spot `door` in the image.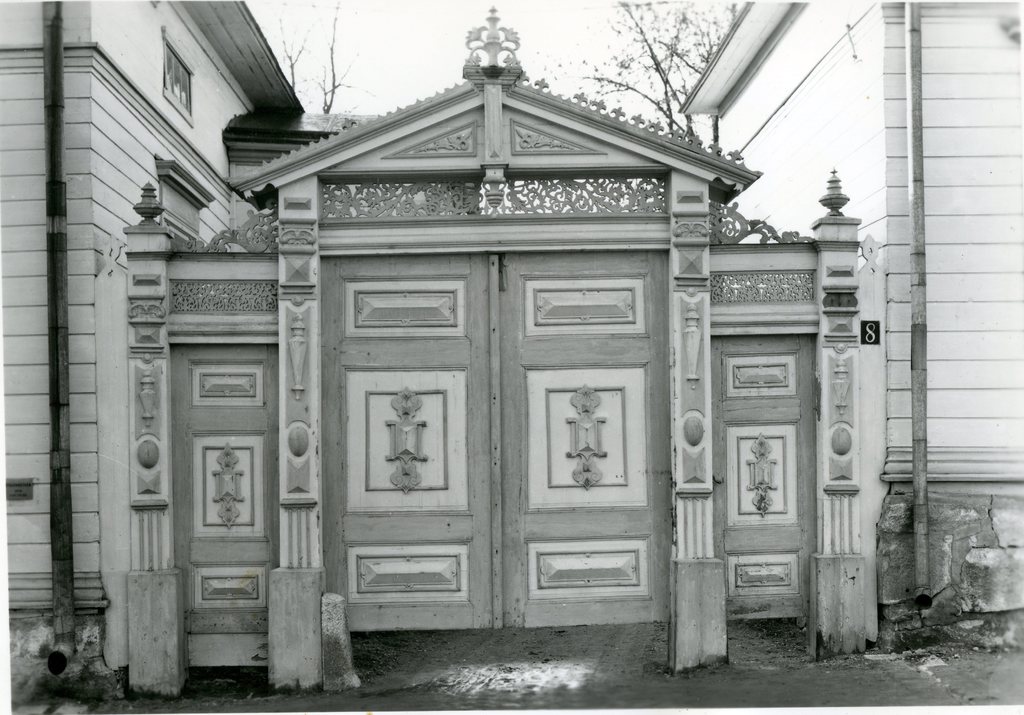
`door` found at 321,254,677,639.
